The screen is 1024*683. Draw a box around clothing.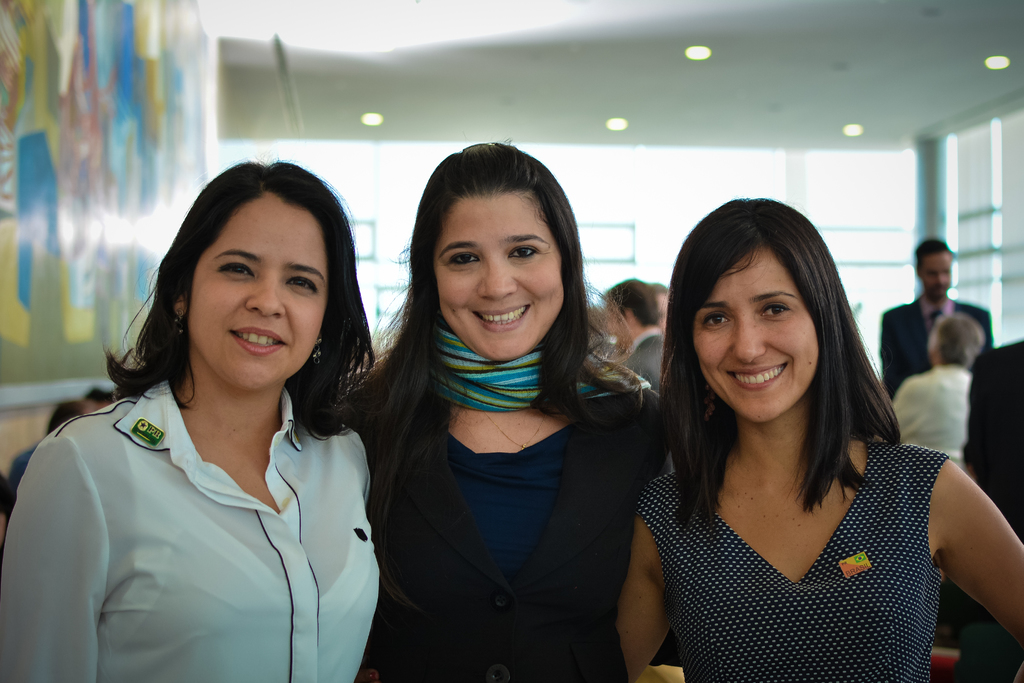
locate(346, 328, 673, 682).
